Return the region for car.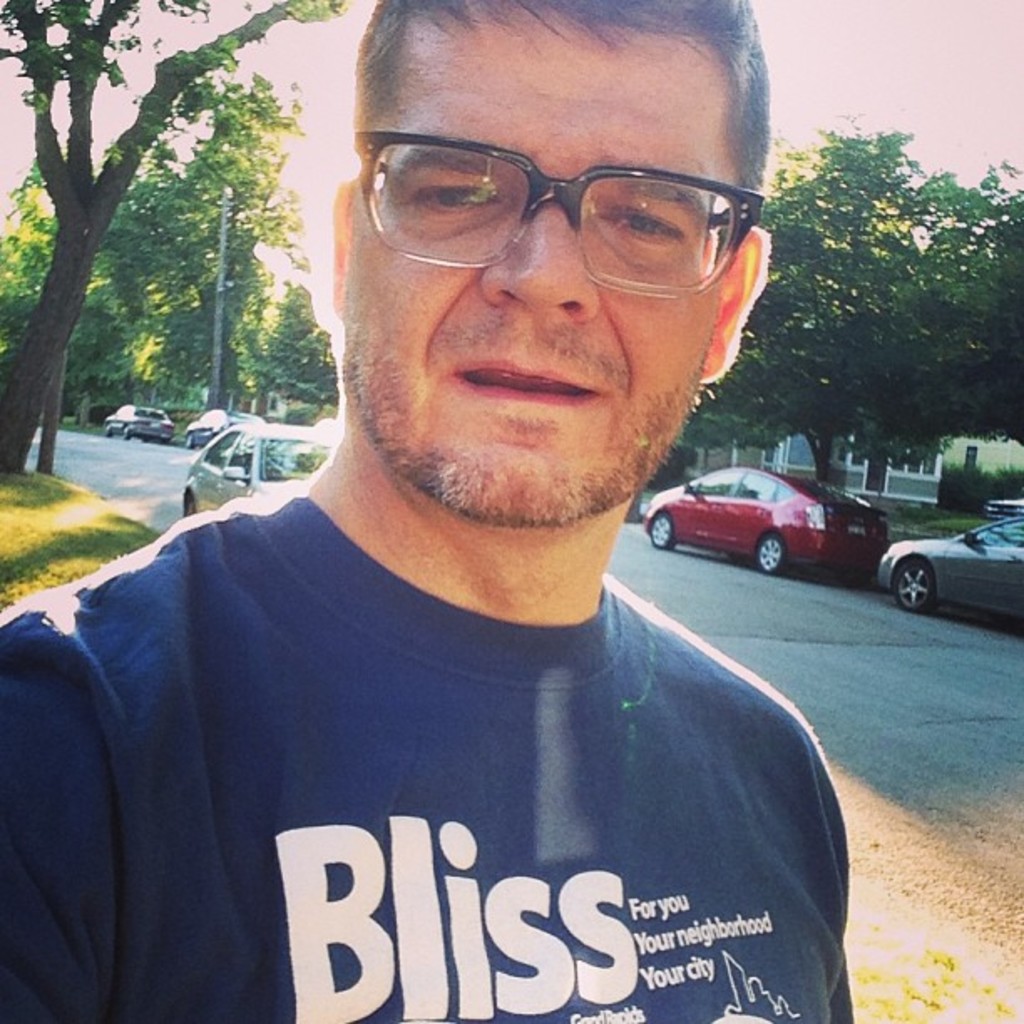
Rect(651, 462, 915, 594).
